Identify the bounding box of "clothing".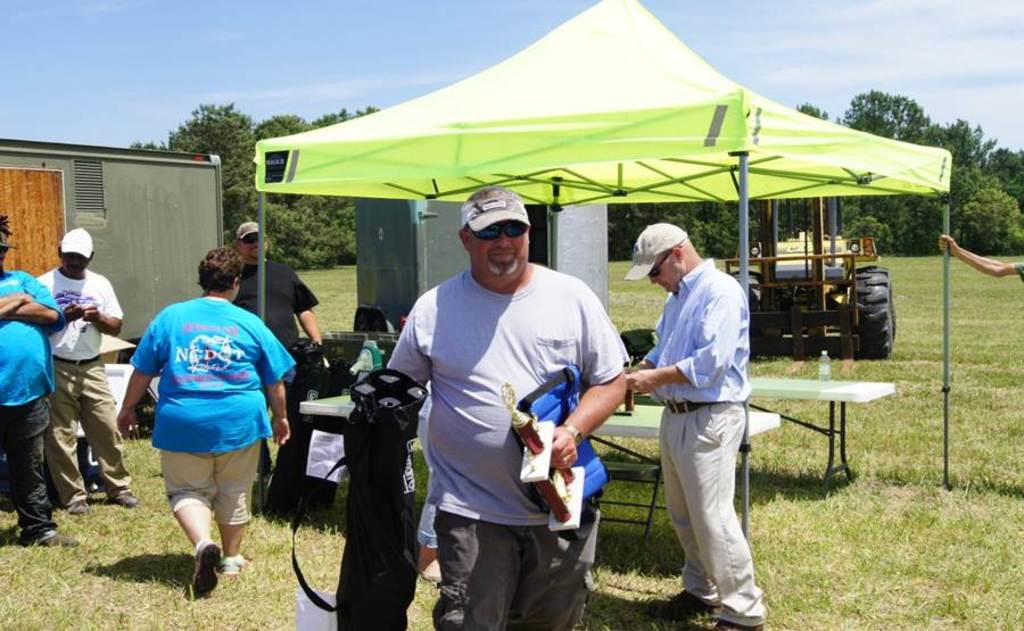
left=0, top=271, right=63, bottom=538.
